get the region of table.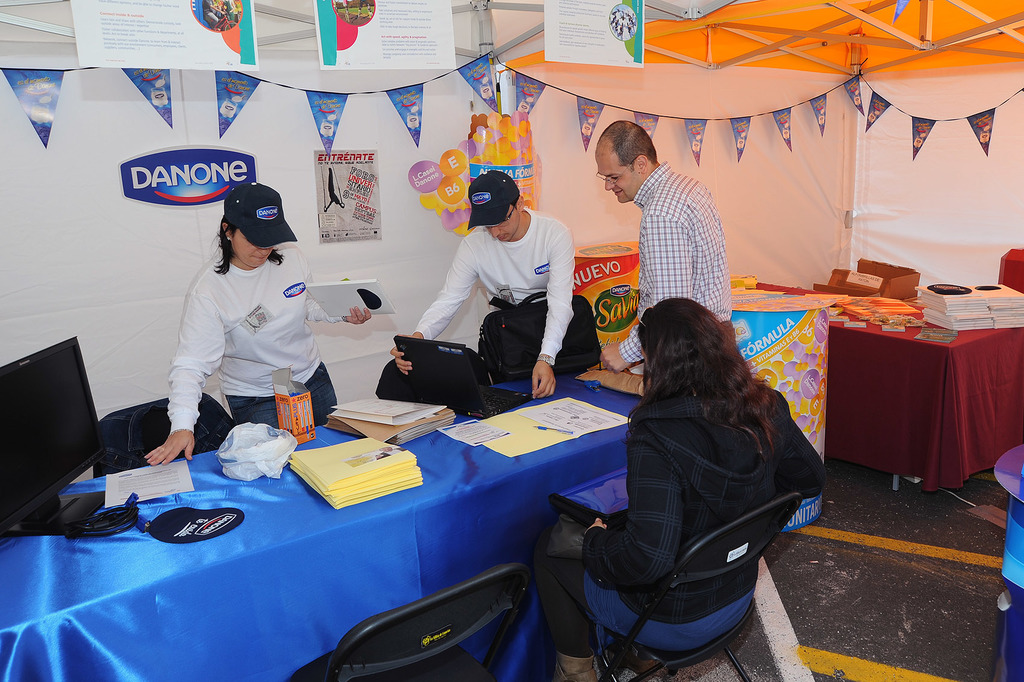
select_region(754, 285, 1023, 488).
